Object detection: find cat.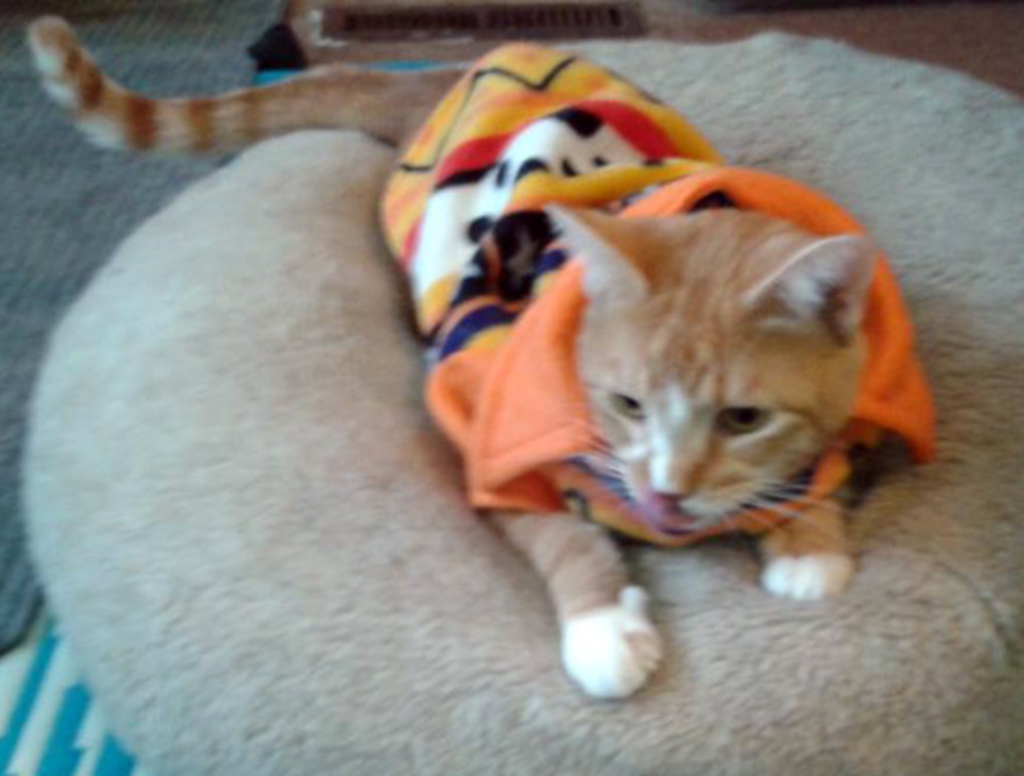
[left=28, top=6, right=908, bottom=715].
